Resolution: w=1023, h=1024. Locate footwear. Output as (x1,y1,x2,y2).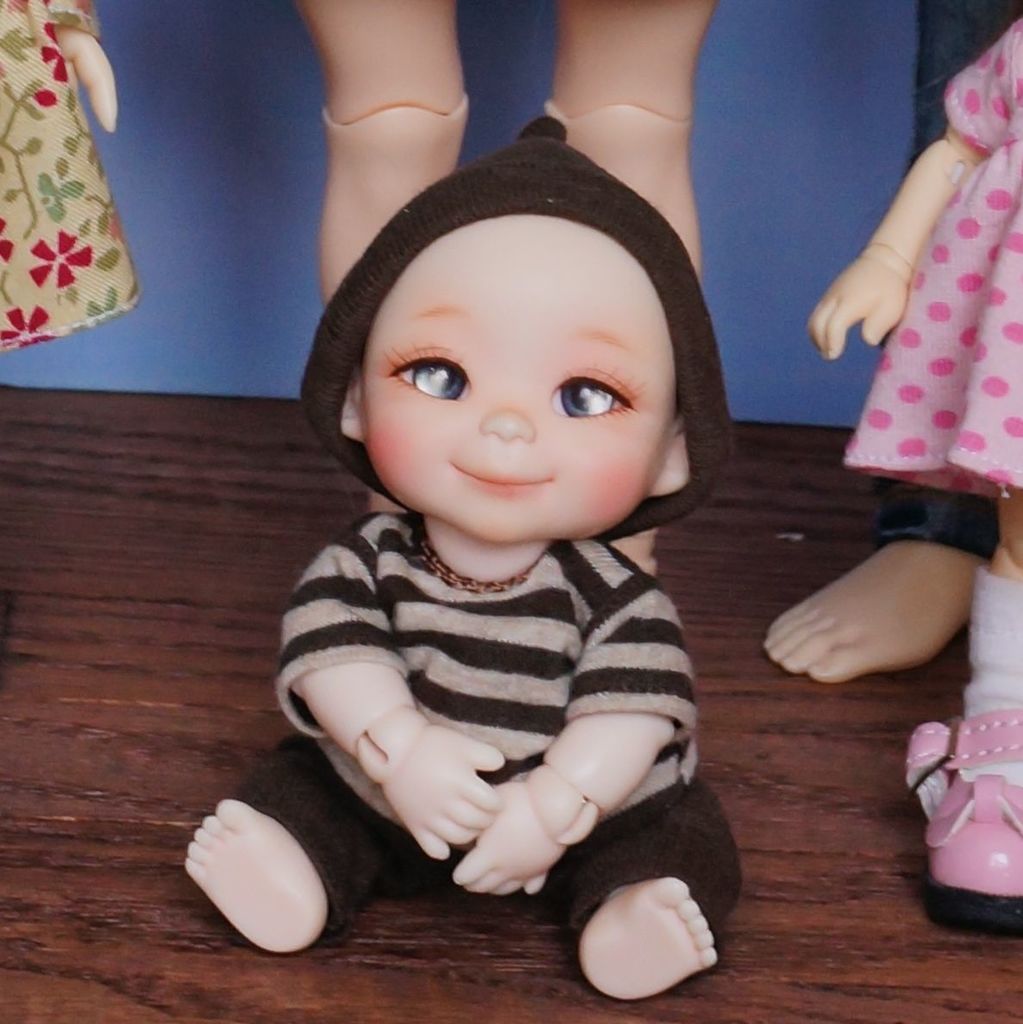
(904,708,1022,932).
